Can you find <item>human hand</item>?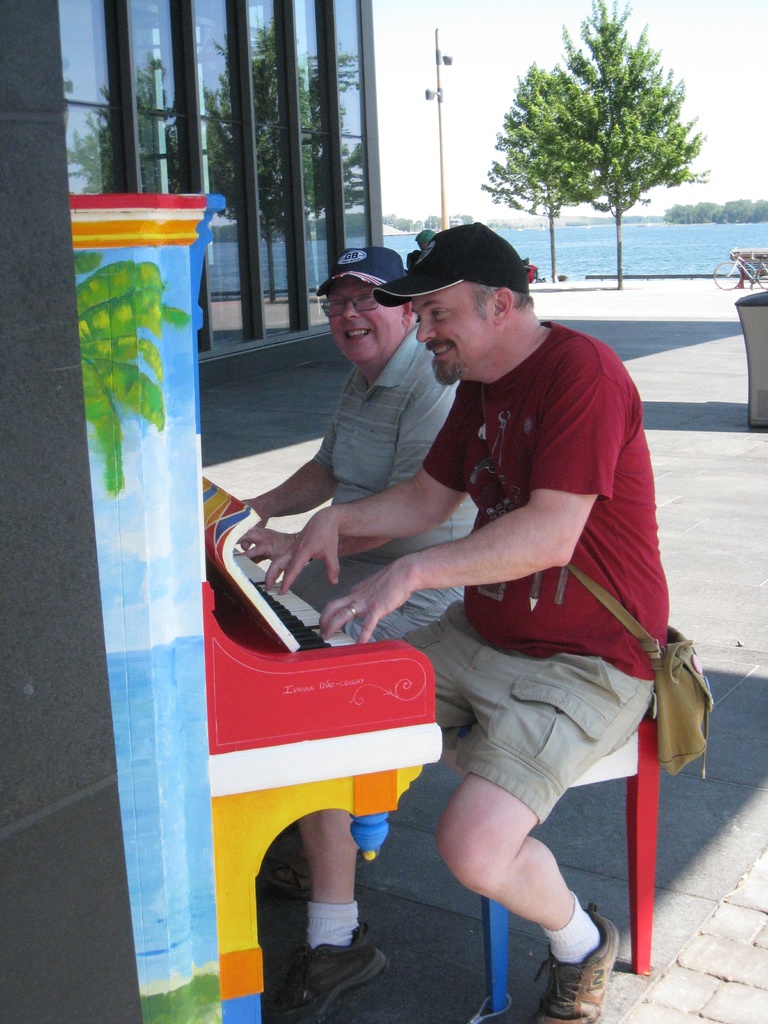
Yes, bounding box: (x1=241, y1=498, x2=271, y2=533).
